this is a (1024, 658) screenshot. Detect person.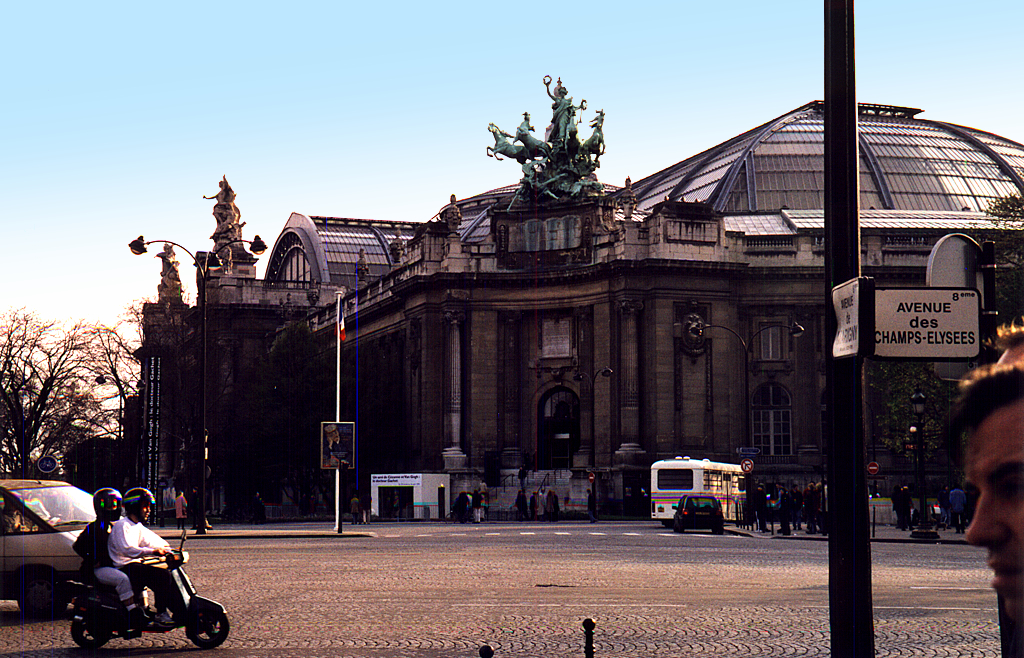
detection(75, 489, 160, 620).
